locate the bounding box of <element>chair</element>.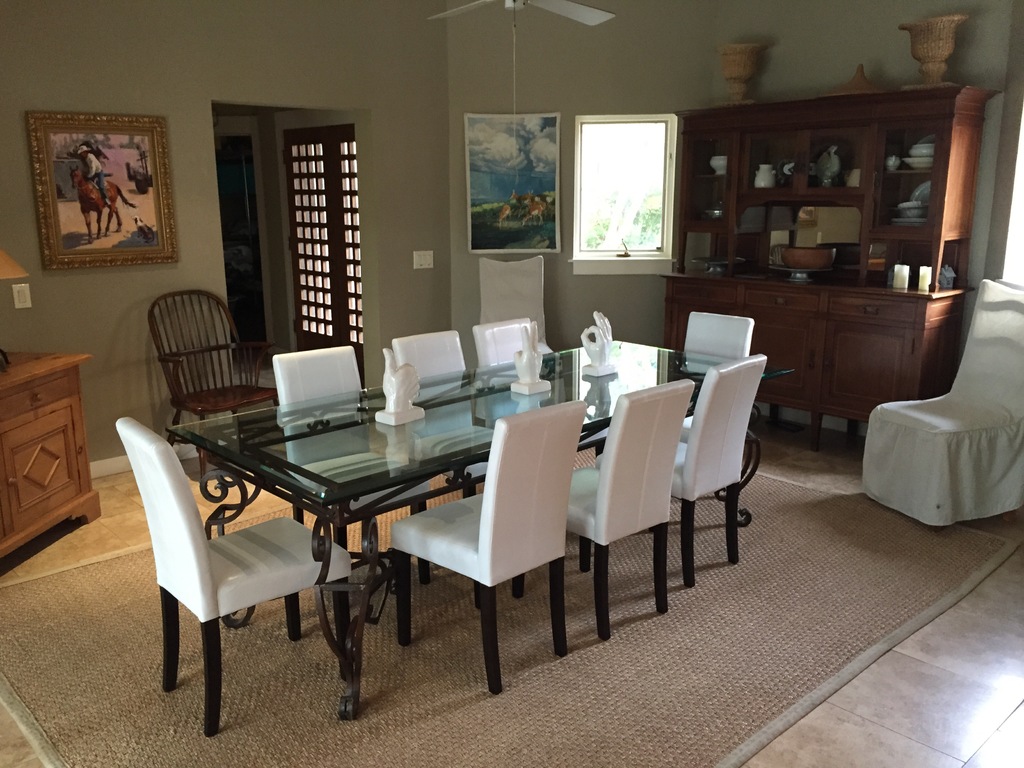
Bounding box: 272 340 429 588.
